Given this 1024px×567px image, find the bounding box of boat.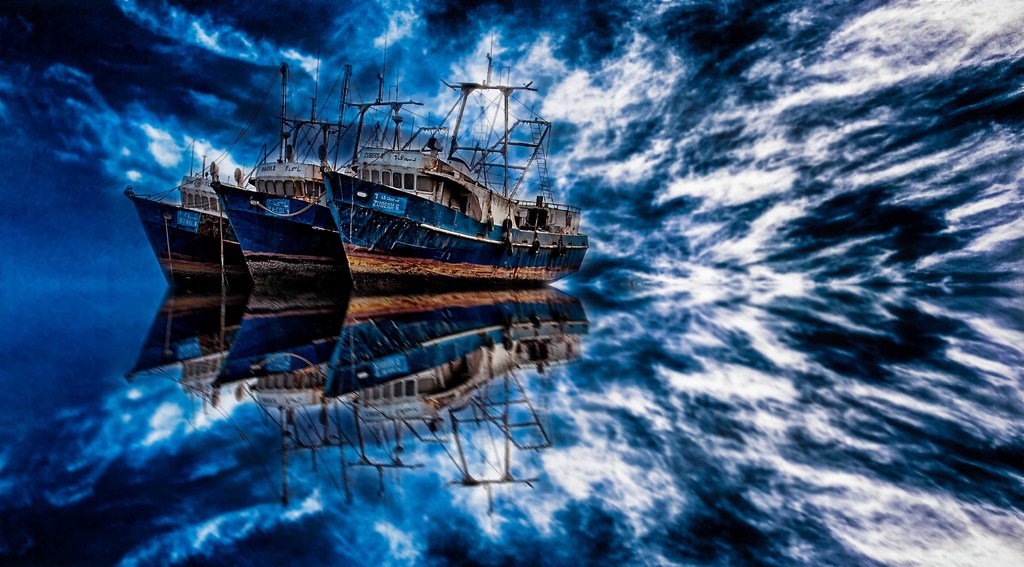
210, 19, 383, 297.
